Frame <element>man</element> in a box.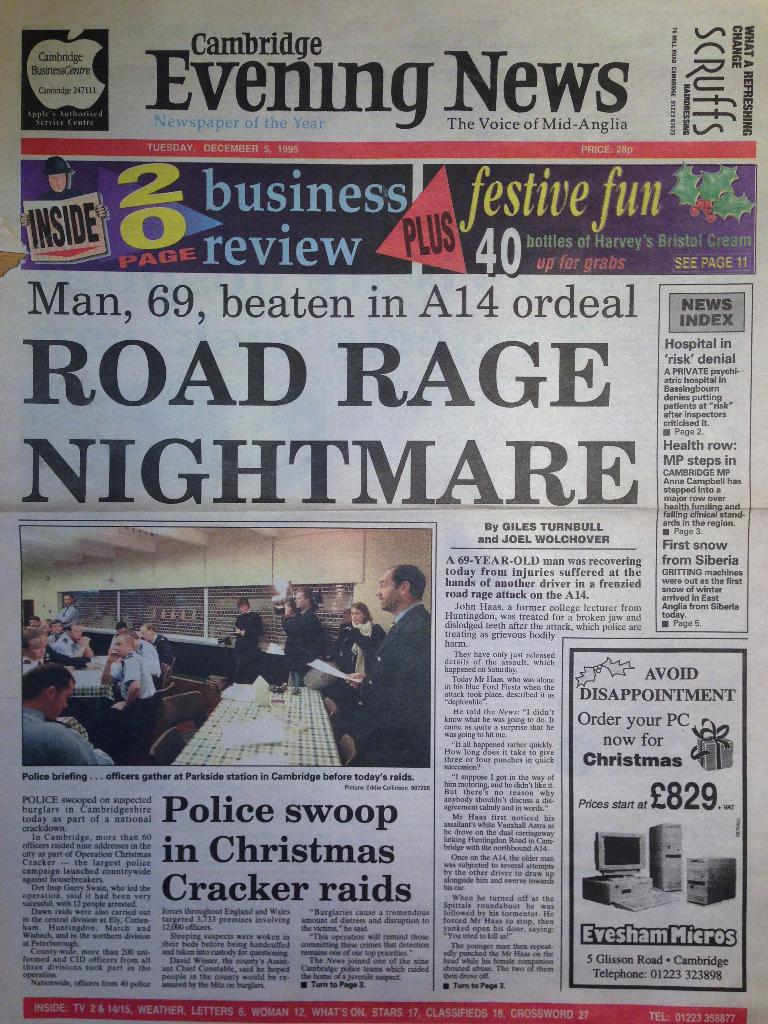
BBox(56, 591, 79, 624).
